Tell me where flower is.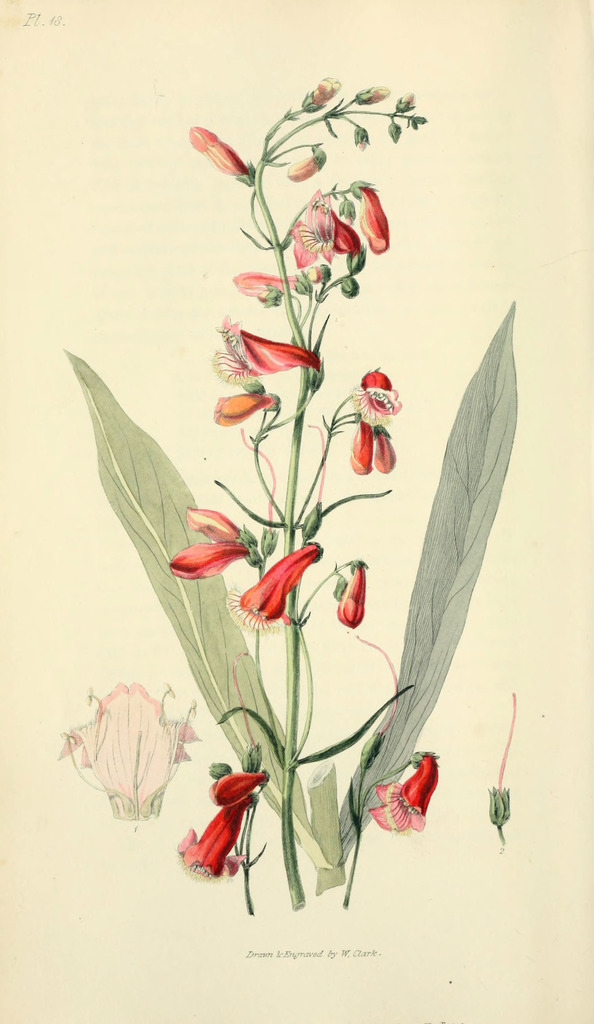
flower is at (x1=285, y1=155, x2=325, y2=183).
